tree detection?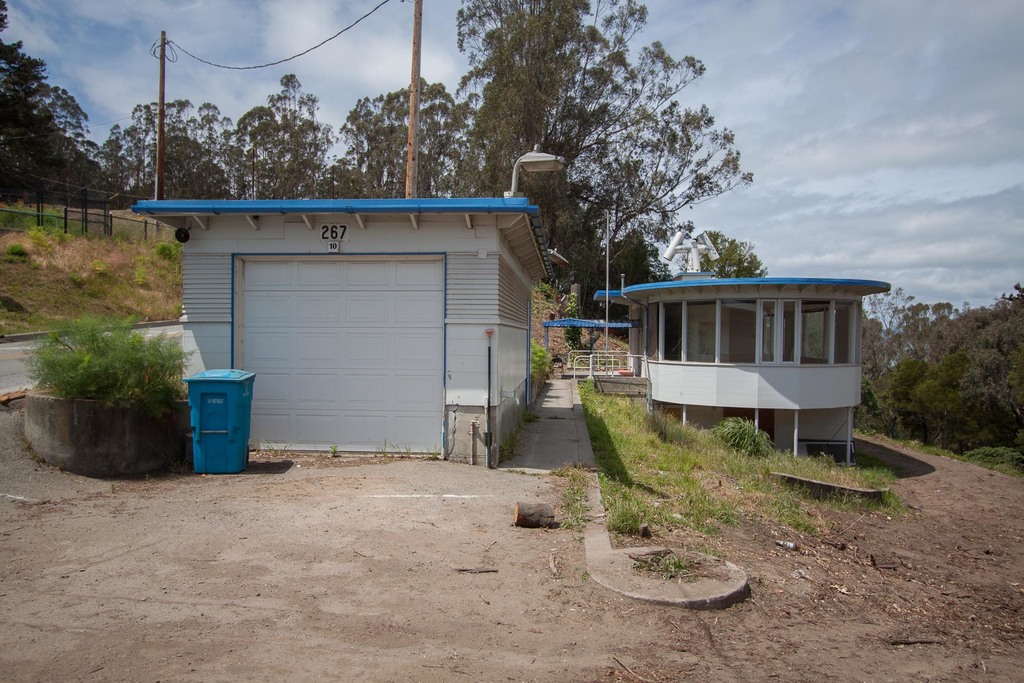
select_region(846, 276, 1022, 486)
